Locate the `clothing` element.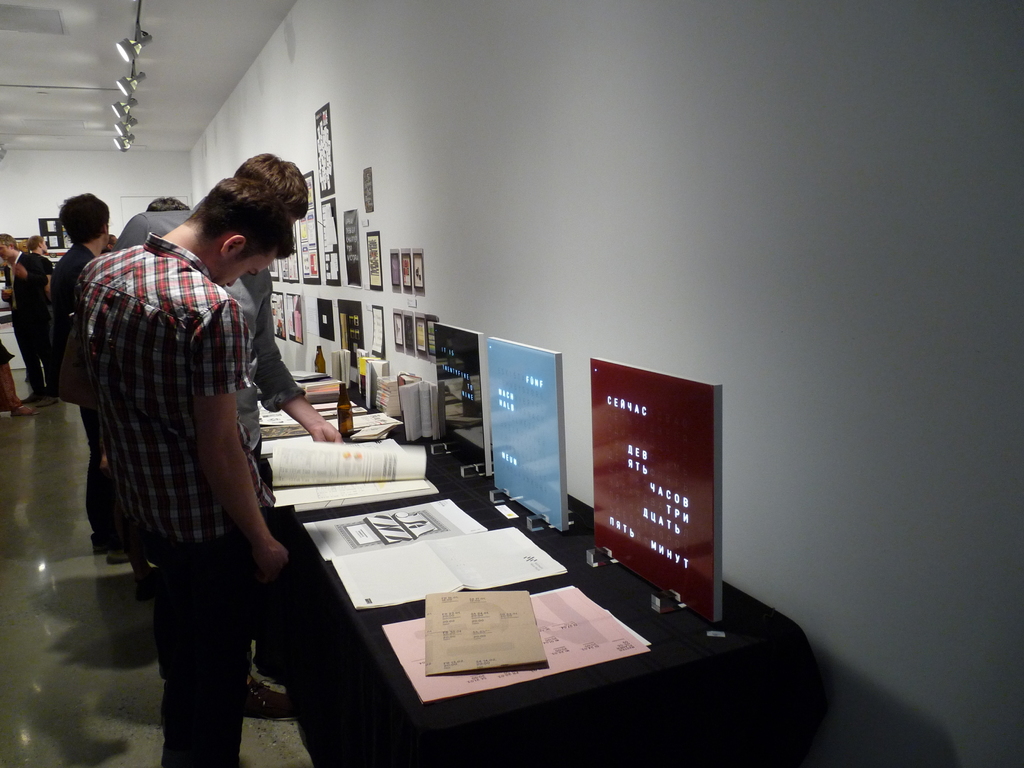
Element bbox: bbox=[47, 241, 95, 410].
